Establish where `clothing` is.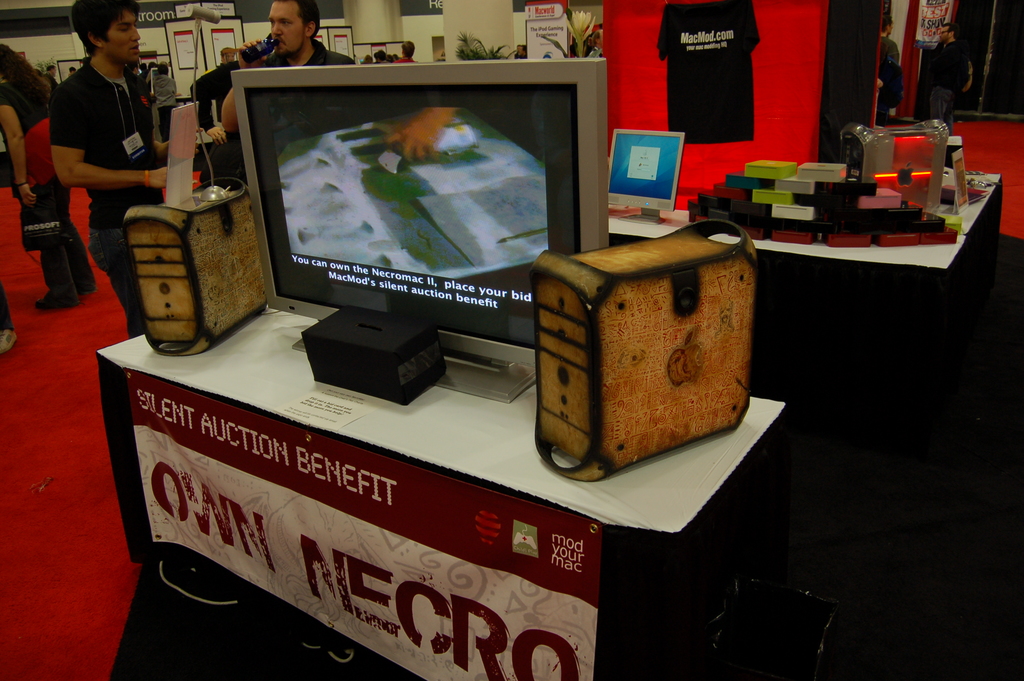
Established at l=0, t=65, r=65, b=307.
